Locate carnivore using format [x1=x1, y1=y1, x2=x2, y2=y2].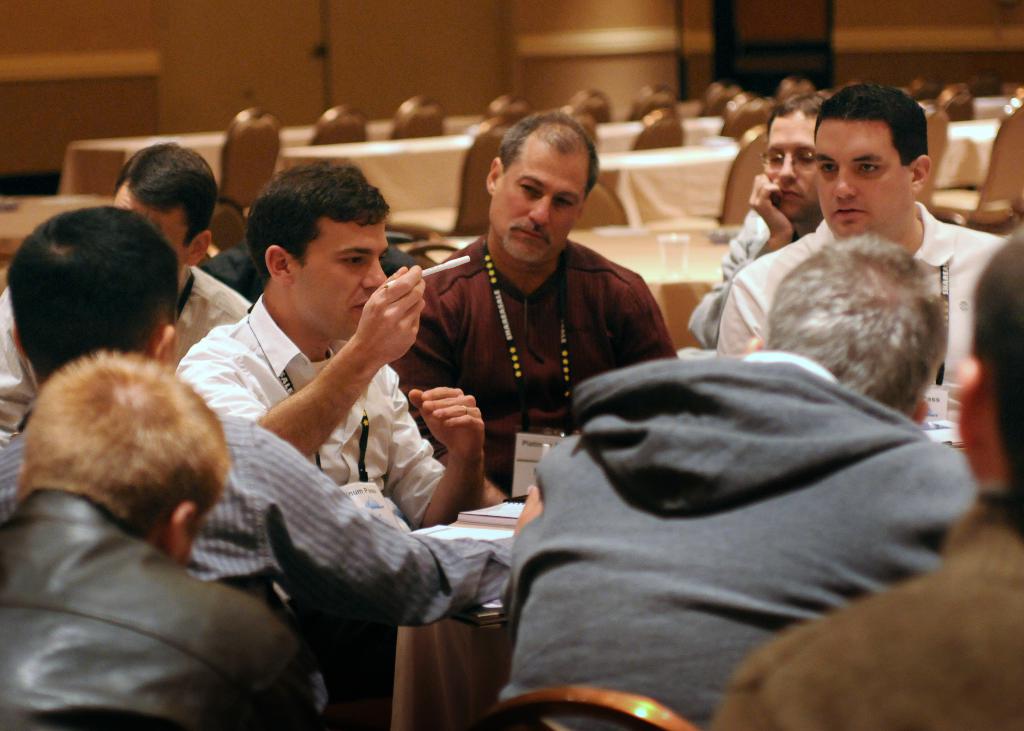
[x1=171, y1=153, x2=487, y2=522].
